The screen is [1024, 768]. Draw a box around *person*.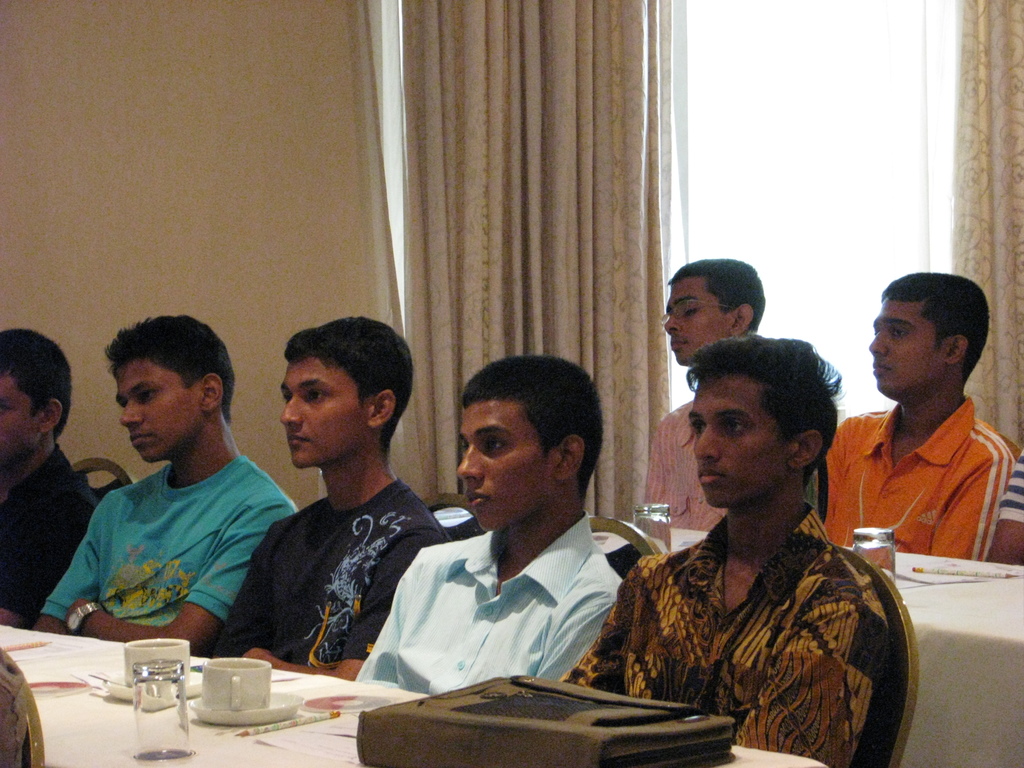
bbox=[810, 272, 1014, 563].
